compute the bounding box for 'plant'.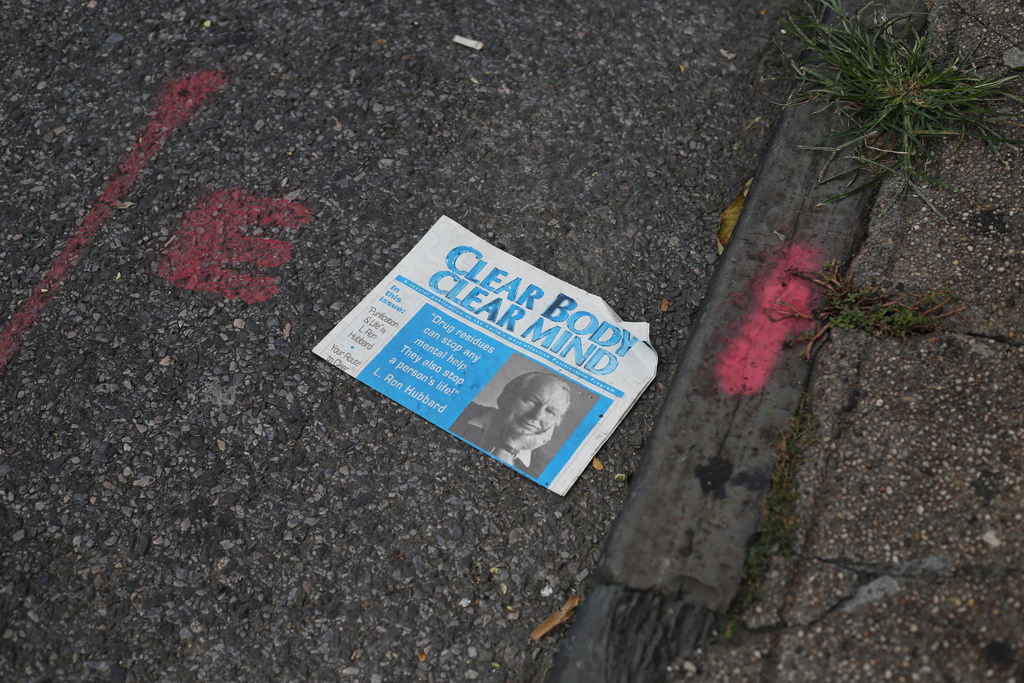
locate(710, 510, 776, 603).
